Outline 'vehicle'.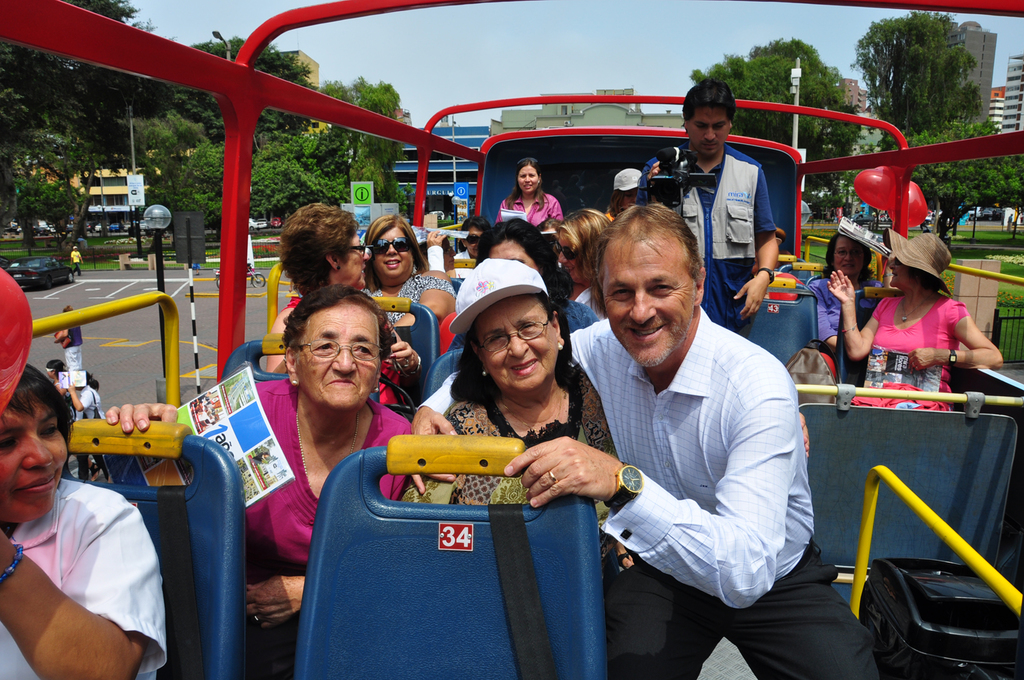
Outline: BBox(0, 0, 1023, 679).
